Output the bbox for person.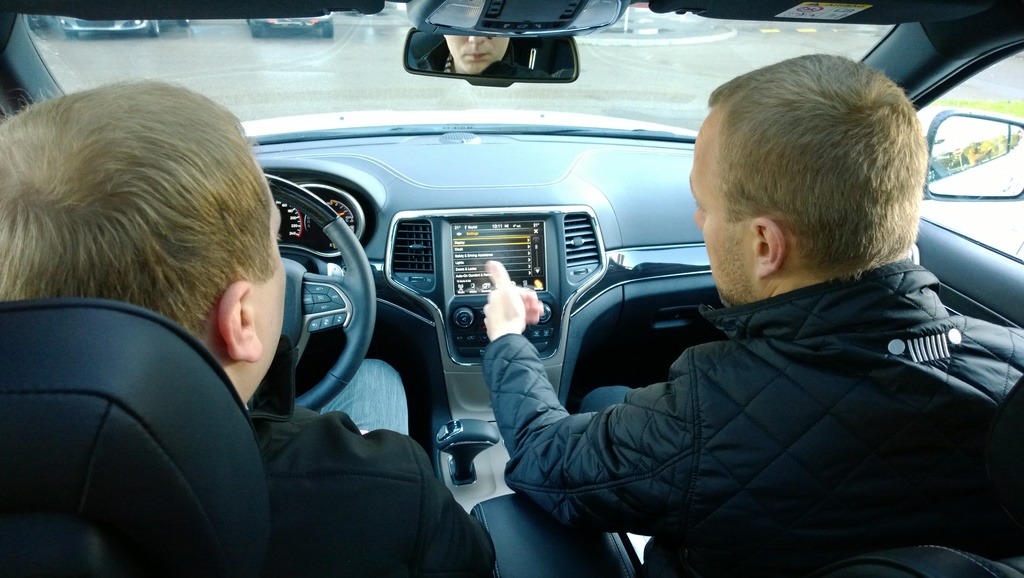
<region>0, 64, 500, 577</region>.
